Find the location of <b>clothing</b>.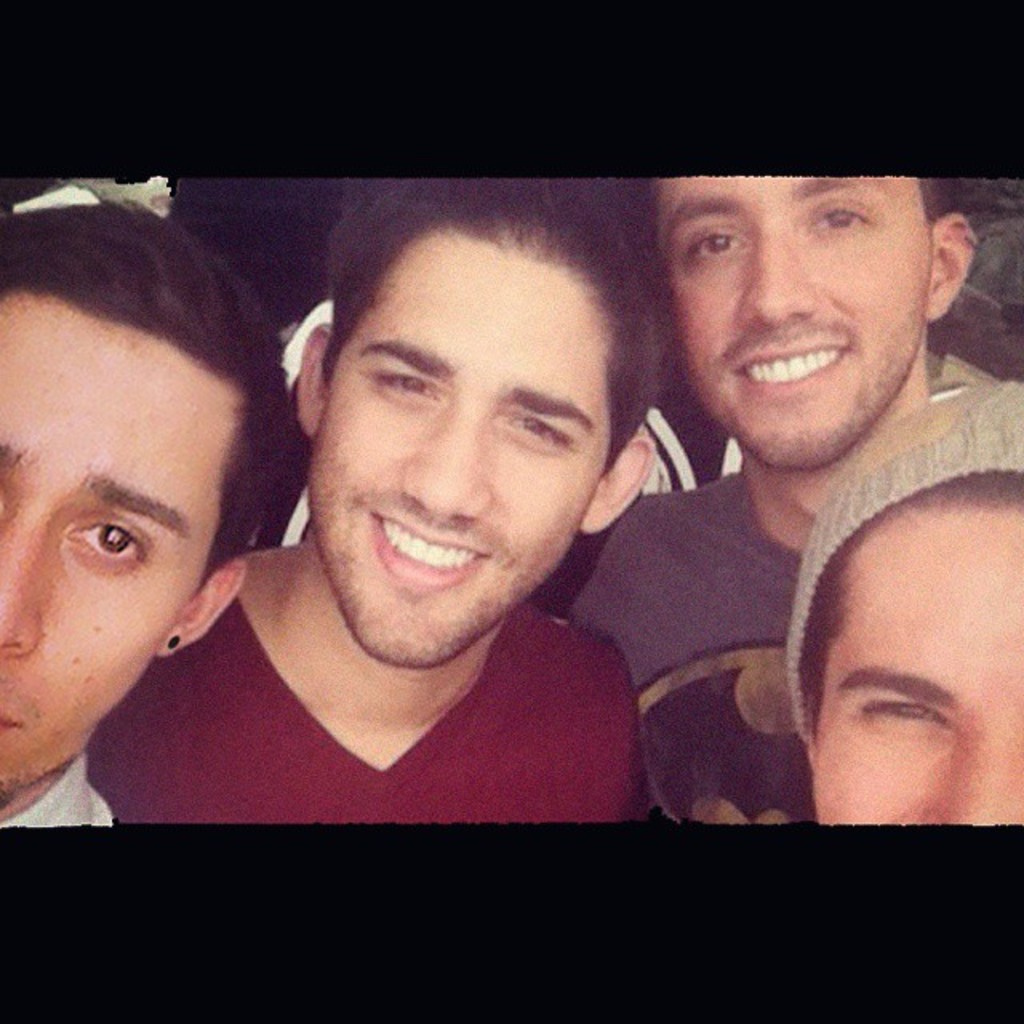
Location: left=0, top=758, right=120, bottom=827.
